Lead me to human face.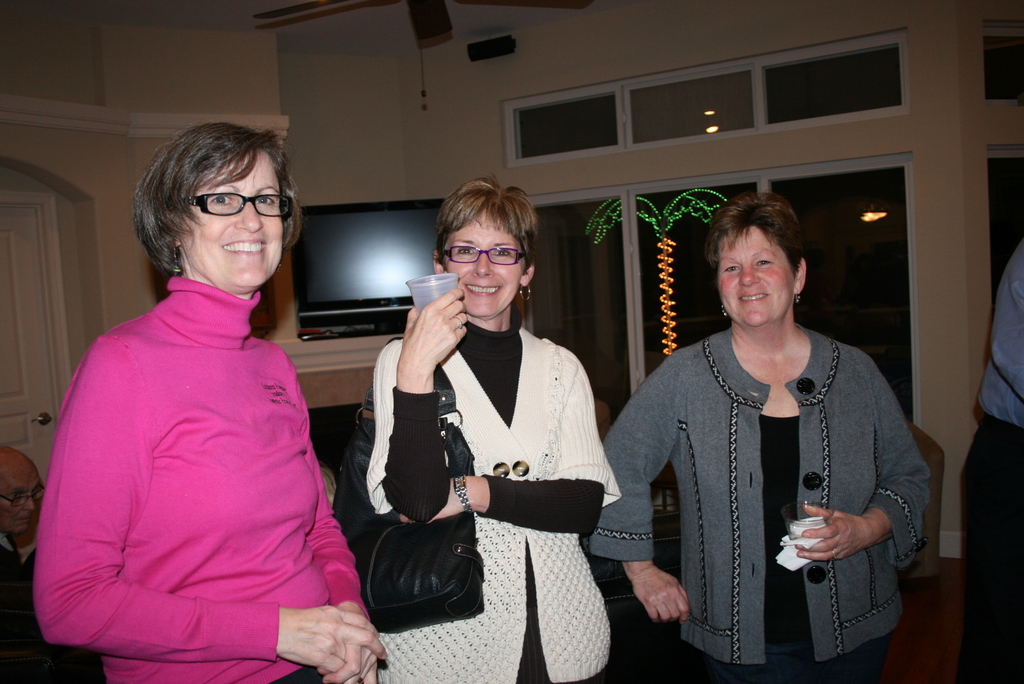
Lead to [left=447, top=213, right=528, bottom=321].
